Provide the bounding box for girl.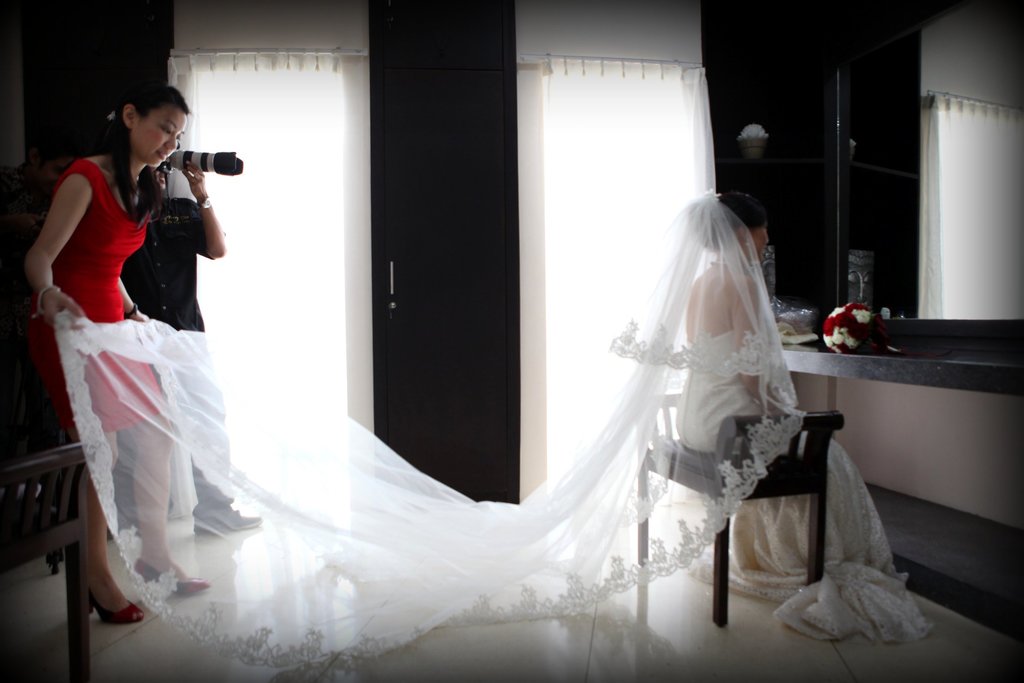
[54, 188, 933, 666].
